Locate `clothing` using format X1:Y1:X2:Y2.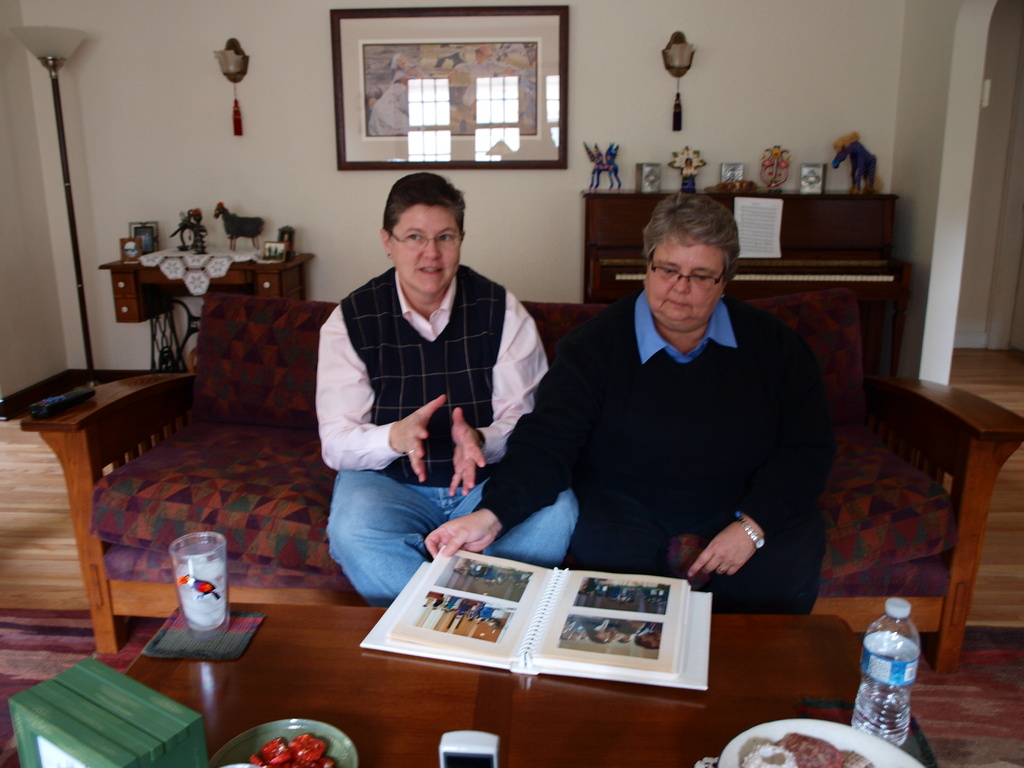
451:61:515:111.
